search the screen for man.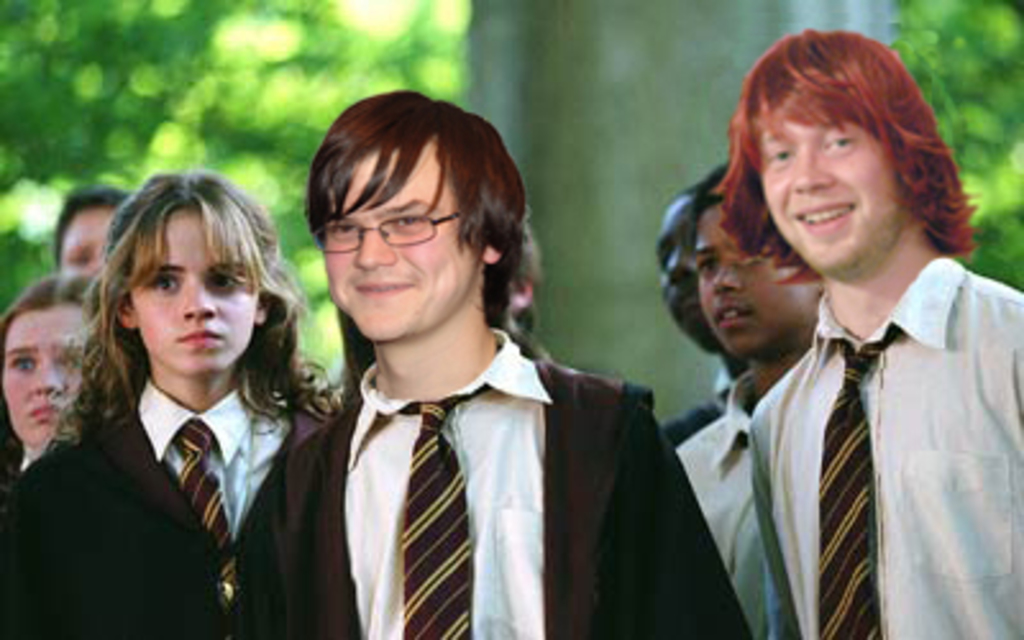
Found at (left=712, top=28, right=1021, bottom=637).
